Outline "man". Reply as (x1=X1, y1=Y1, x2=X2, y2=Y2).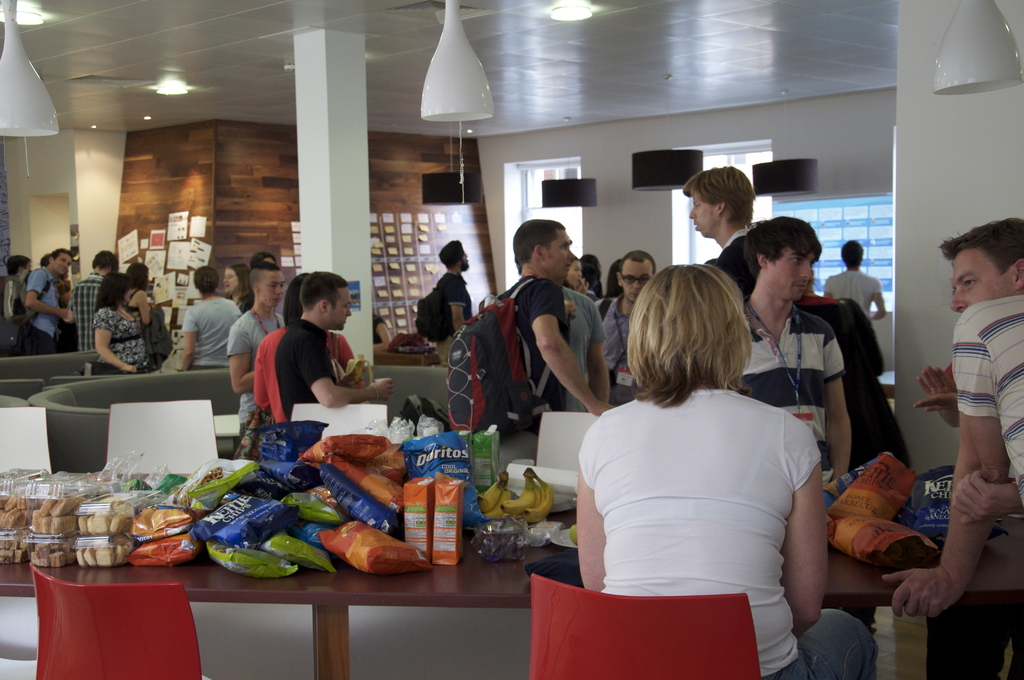
(x1=596, y1=252, x2=657, y2=395).
